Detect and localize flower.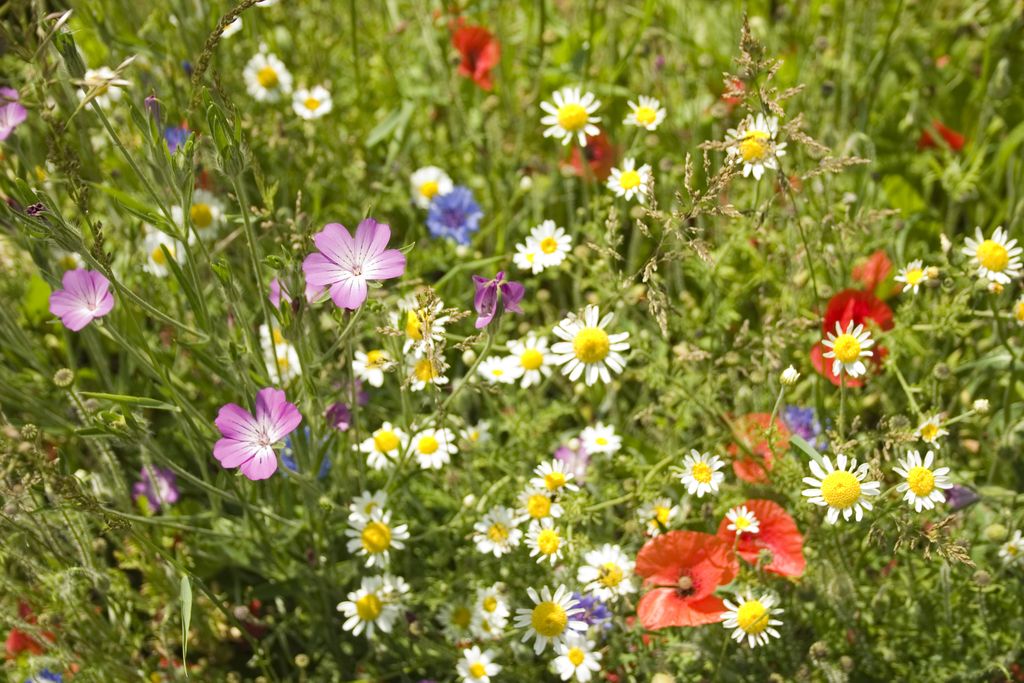
Localized at Rect(639, 525, 733, 641).
